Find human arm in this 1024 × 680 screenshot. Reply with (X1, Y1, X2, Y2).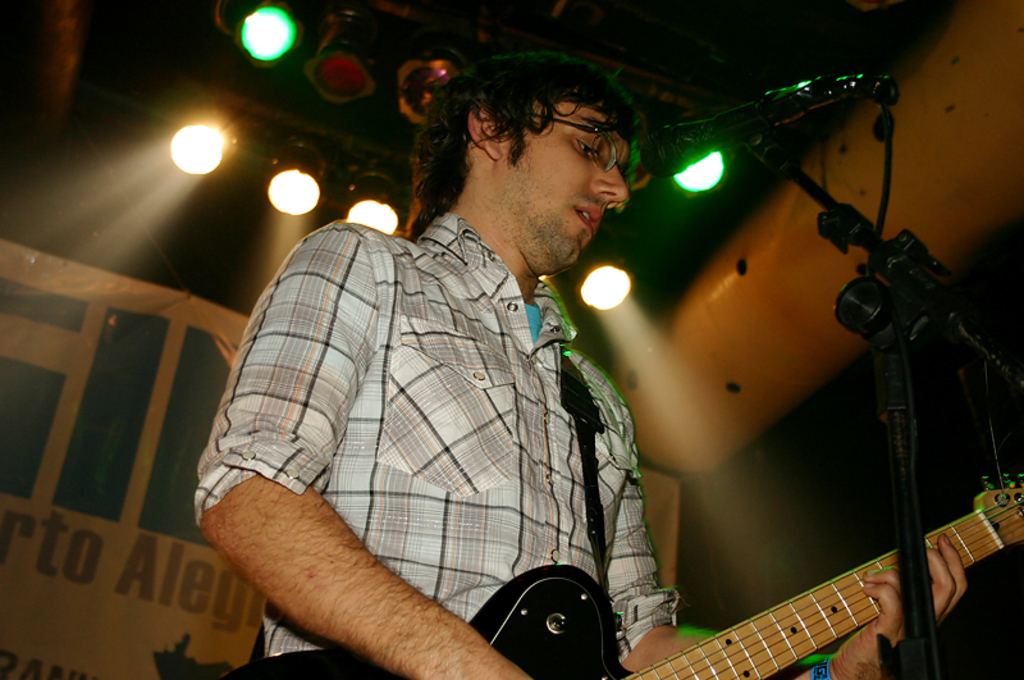
(608, 371, 965, 679).
